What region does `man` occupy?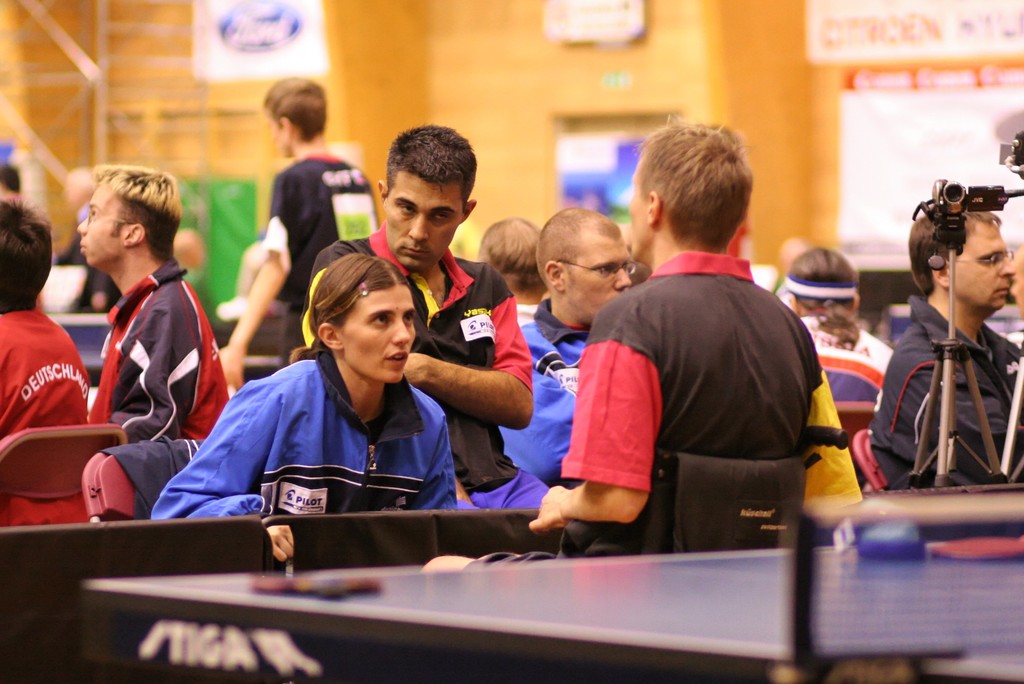
pyautogui.locateOnScreen(221, 77, 383, 396).
